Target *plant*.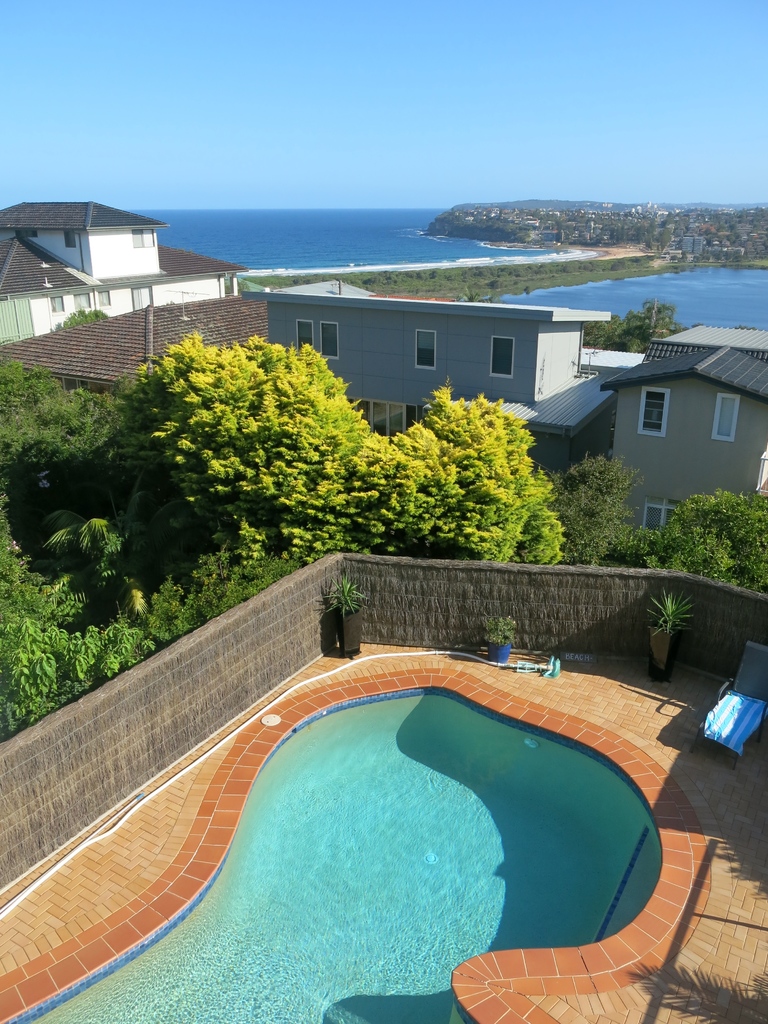
Target region: 318,570,360,624.
